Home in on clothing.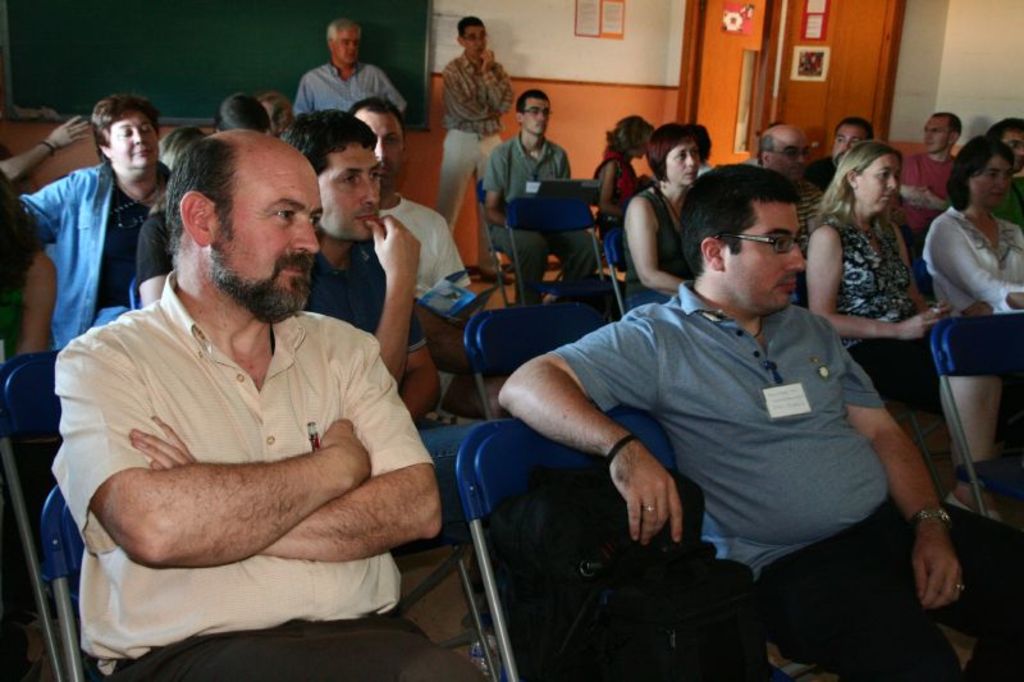
Homed in at x1=593, y1=160, x2=641, y2=219.
